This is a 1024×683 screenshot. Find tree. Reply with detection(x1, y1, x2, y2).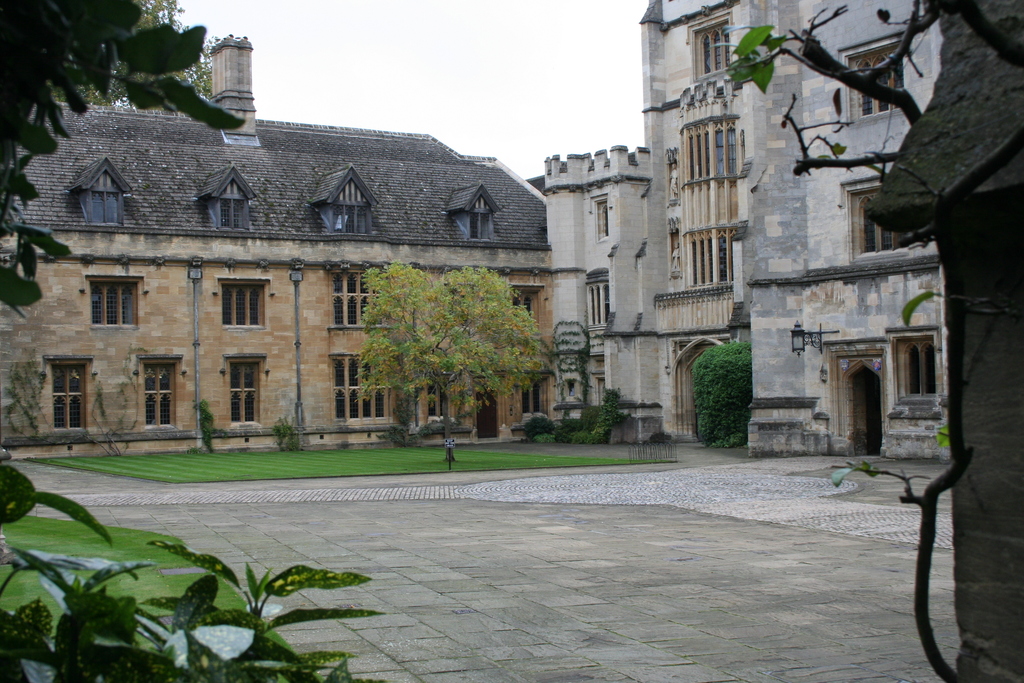
detection(728, 15, 1023, 673).
